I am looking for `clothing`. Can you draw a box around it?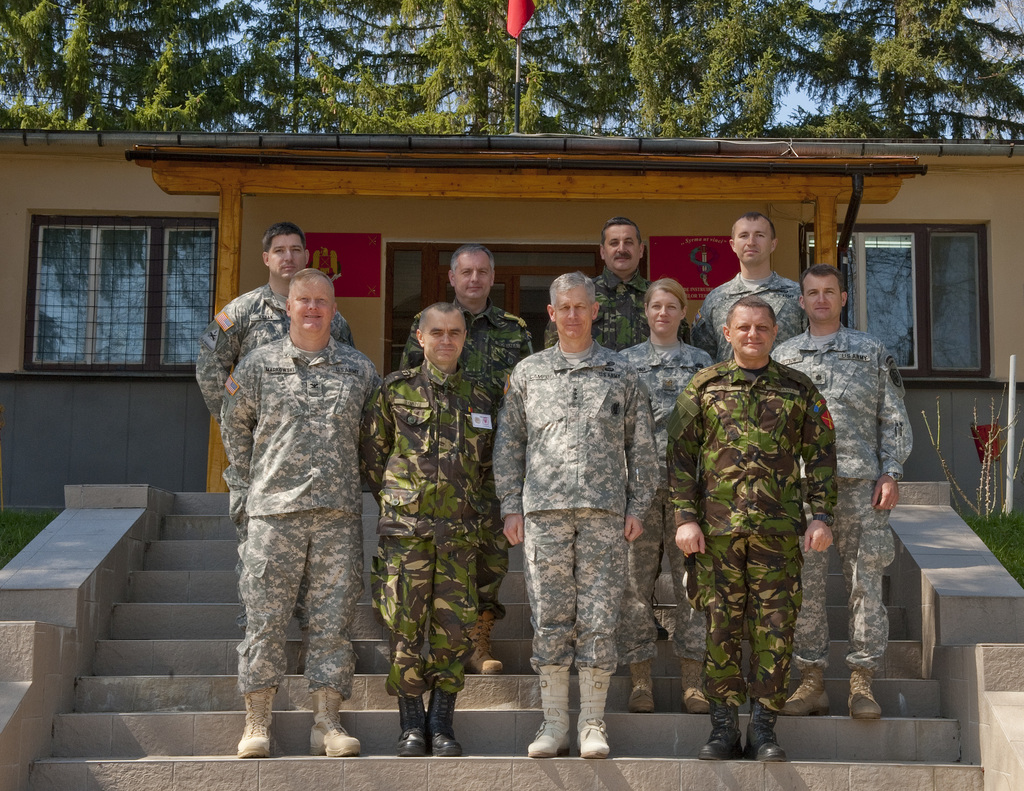
Sure, the bounding box is l=617, t=337, r=719, b=669.
